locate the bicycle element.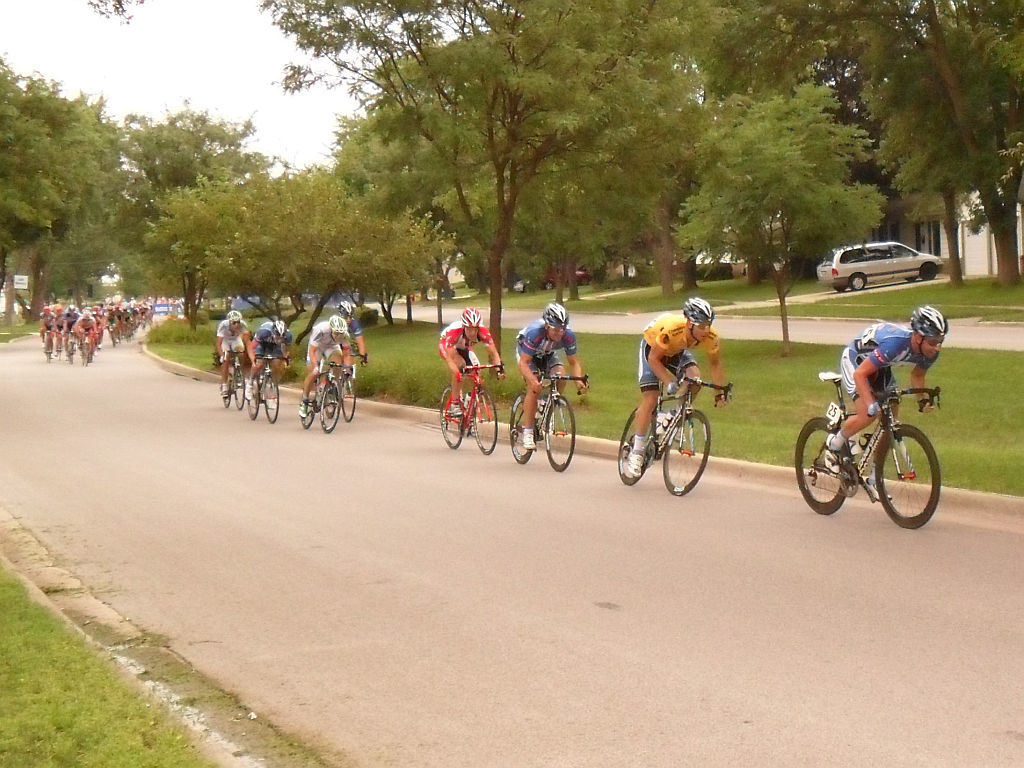
Element bbox: (left=505, top=368, right=587, bottom=481).
